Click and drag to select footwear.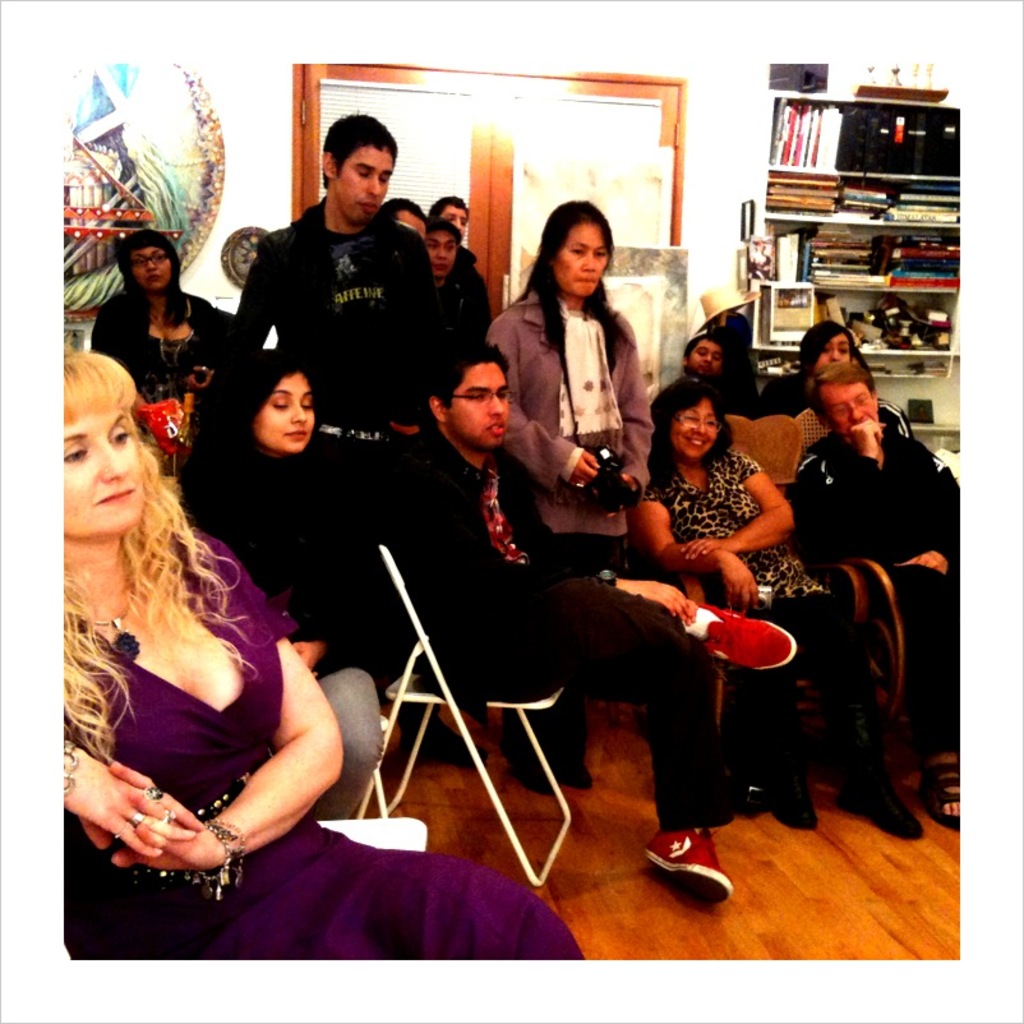
Selection: (left=649, top=821, right=752, bottom=919).
